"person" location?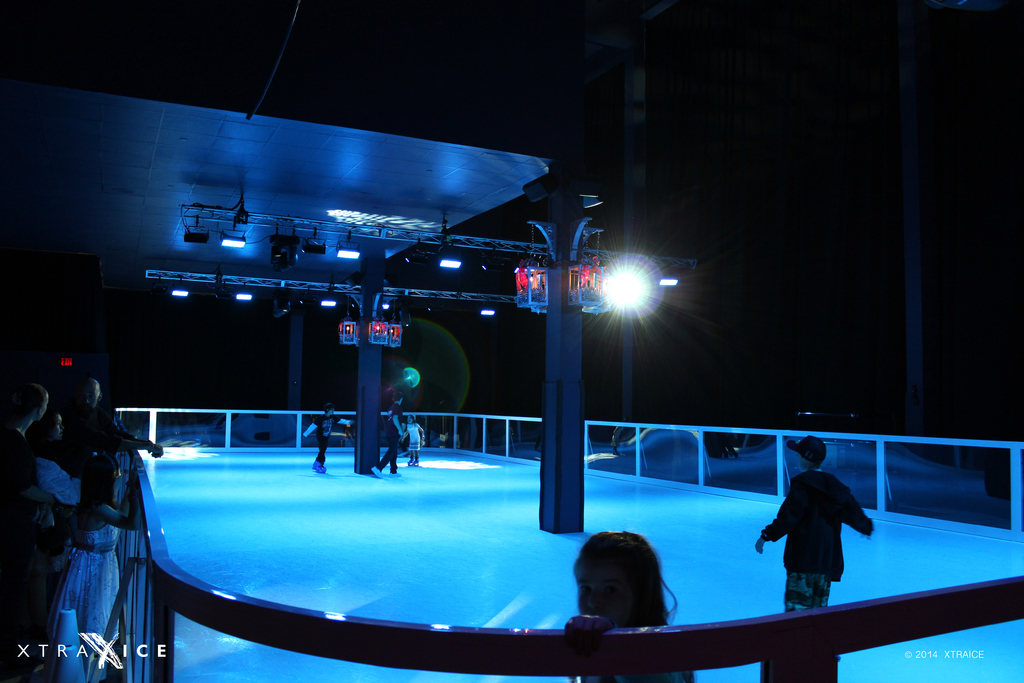
(left=402, top=411, right=428, bottom=468)
